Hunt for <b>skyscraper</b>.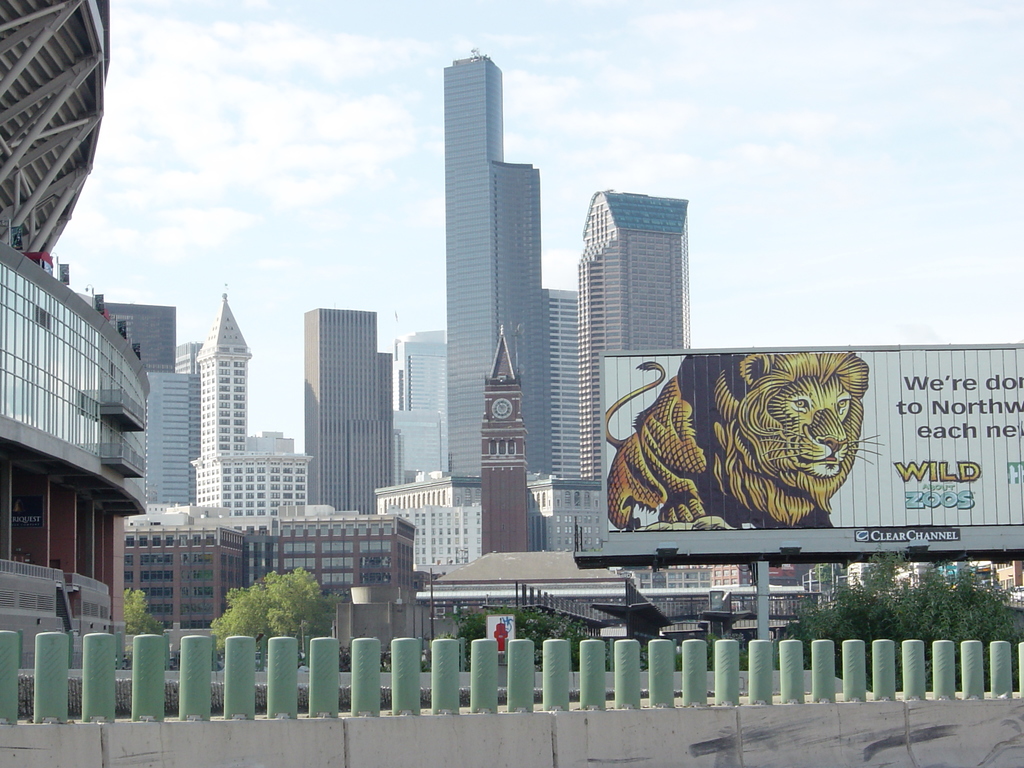
Hunted down at 574/183/689/470.
